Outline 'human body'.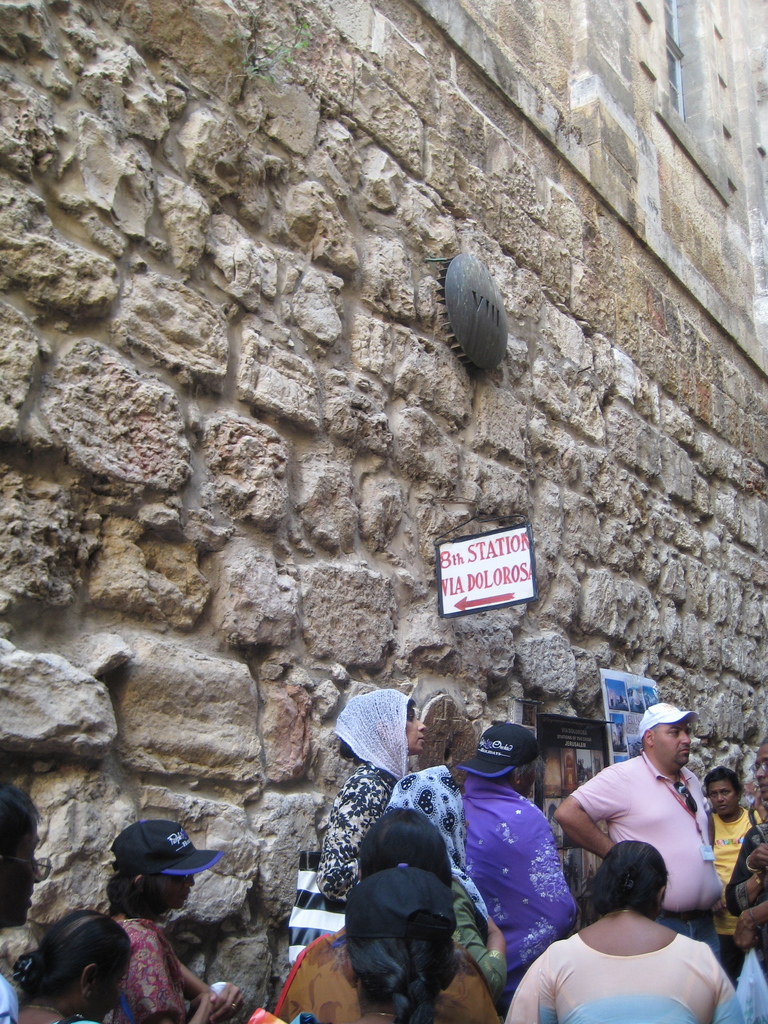
Outline: l=78, t=803, r=243, b=1023.
